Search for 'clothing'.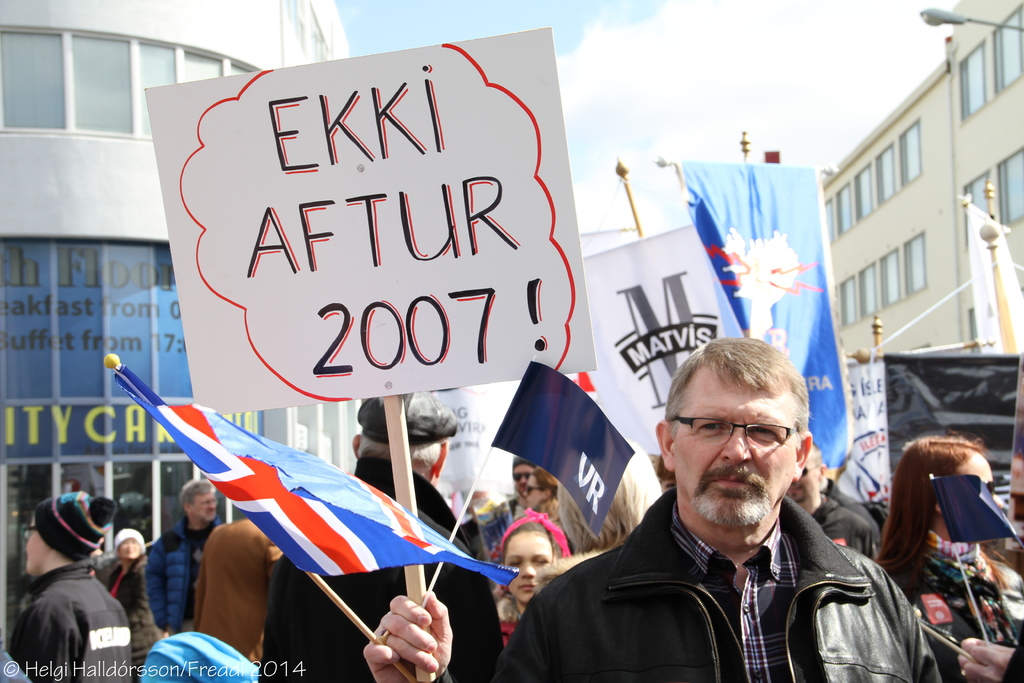
Found at [499,491,943,679].
